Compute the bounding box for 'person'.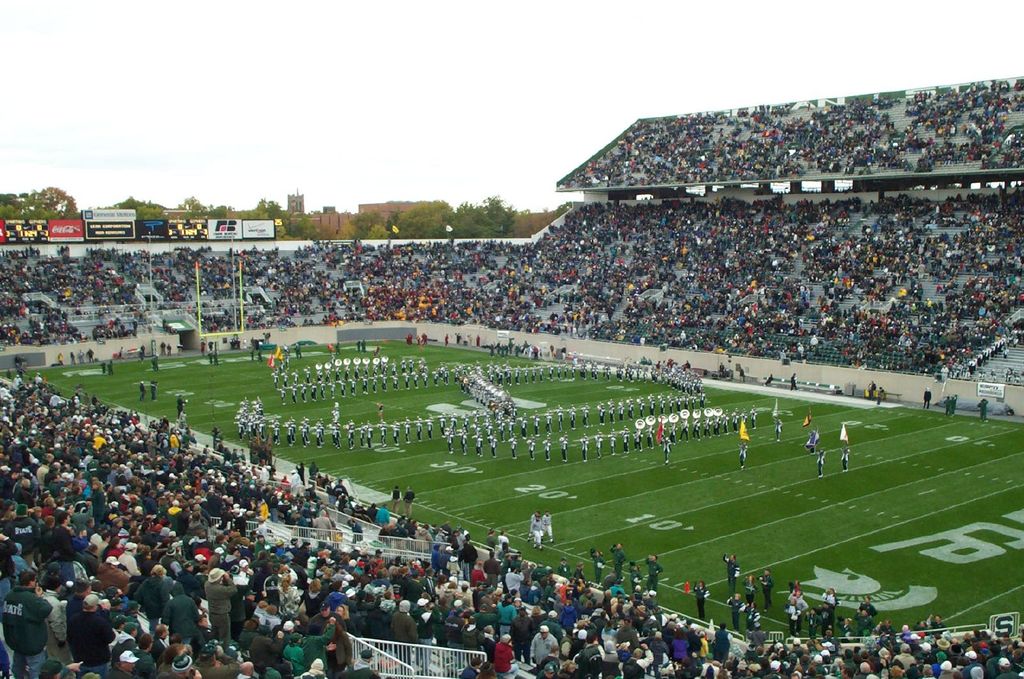
[58,351,67,369].
